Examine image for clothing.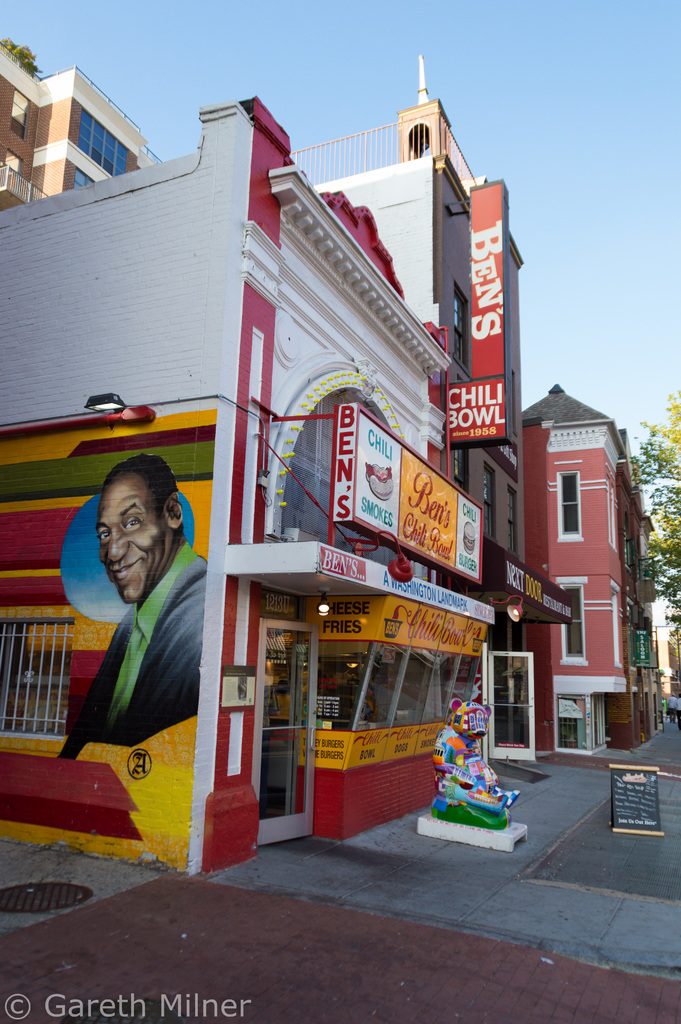
Examination result: (51,540,207,775).
